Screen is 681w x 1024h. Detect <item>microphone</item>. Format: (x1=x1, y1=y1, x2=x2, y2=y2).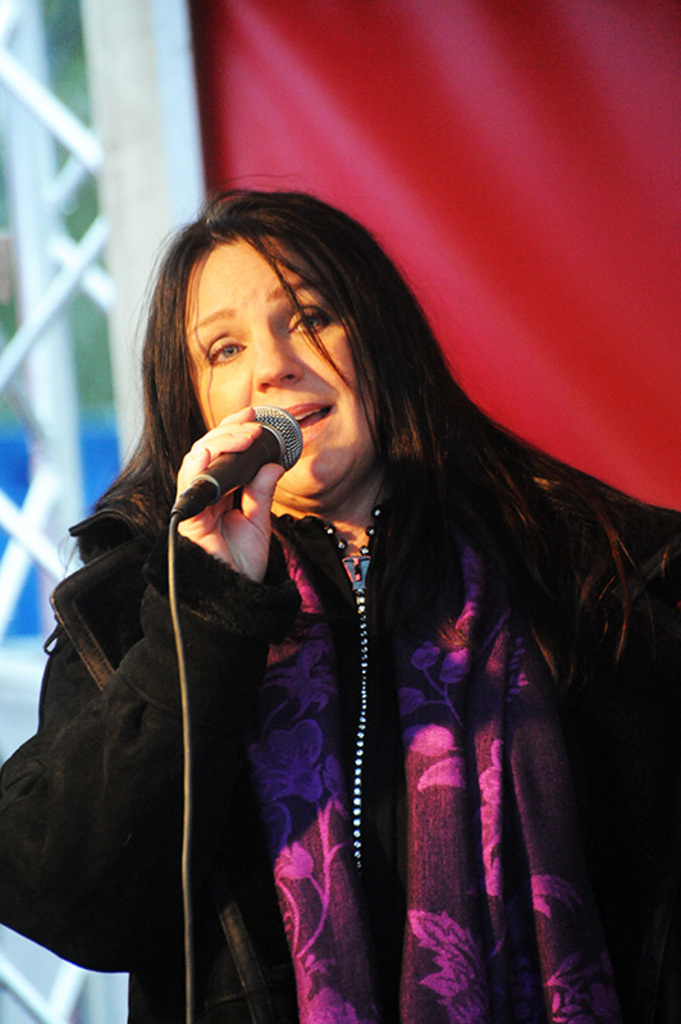
(x1=175, y1=398, x2=312, y2=518).
